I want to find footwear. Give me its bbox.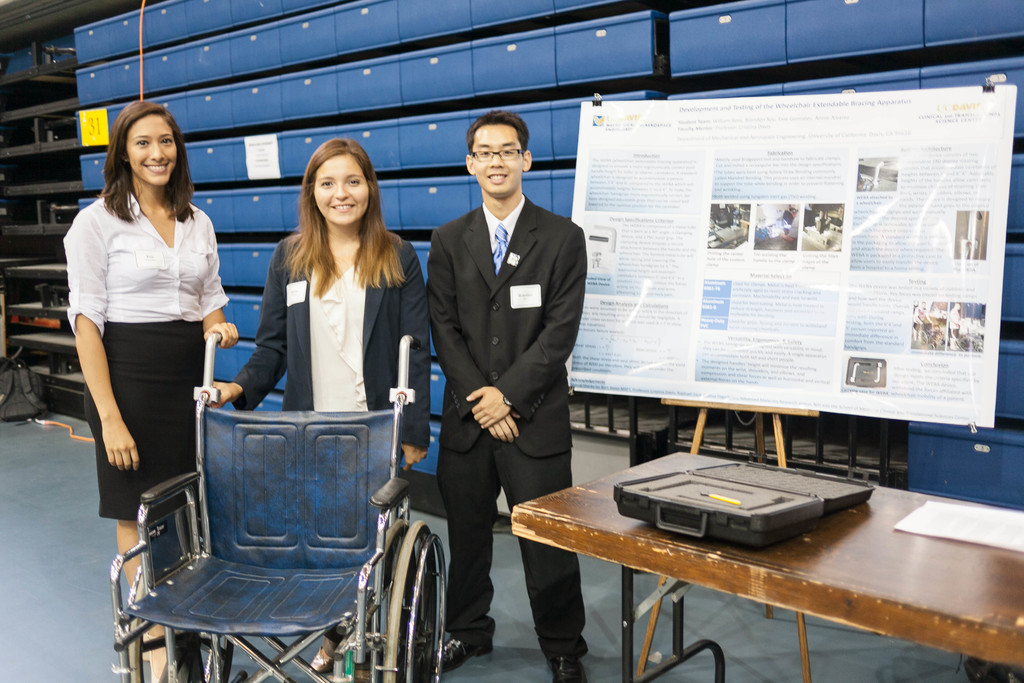
BBox(136, 636, 150, 661).
